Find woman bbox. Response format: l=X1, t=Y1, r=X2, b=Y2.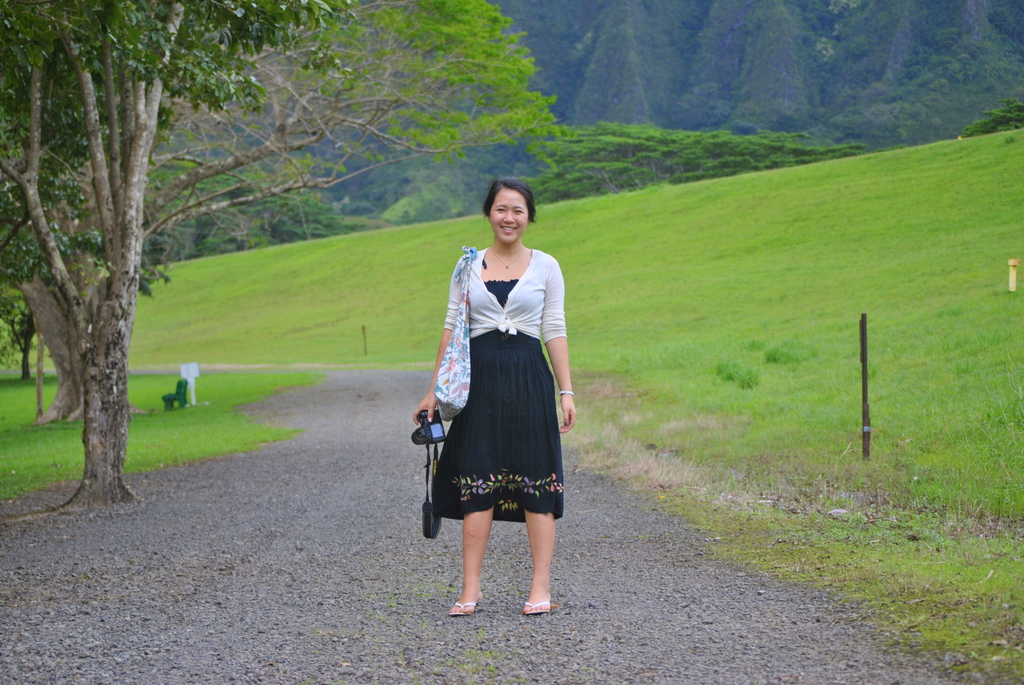
l=422, t=173, r=576, b=619.
